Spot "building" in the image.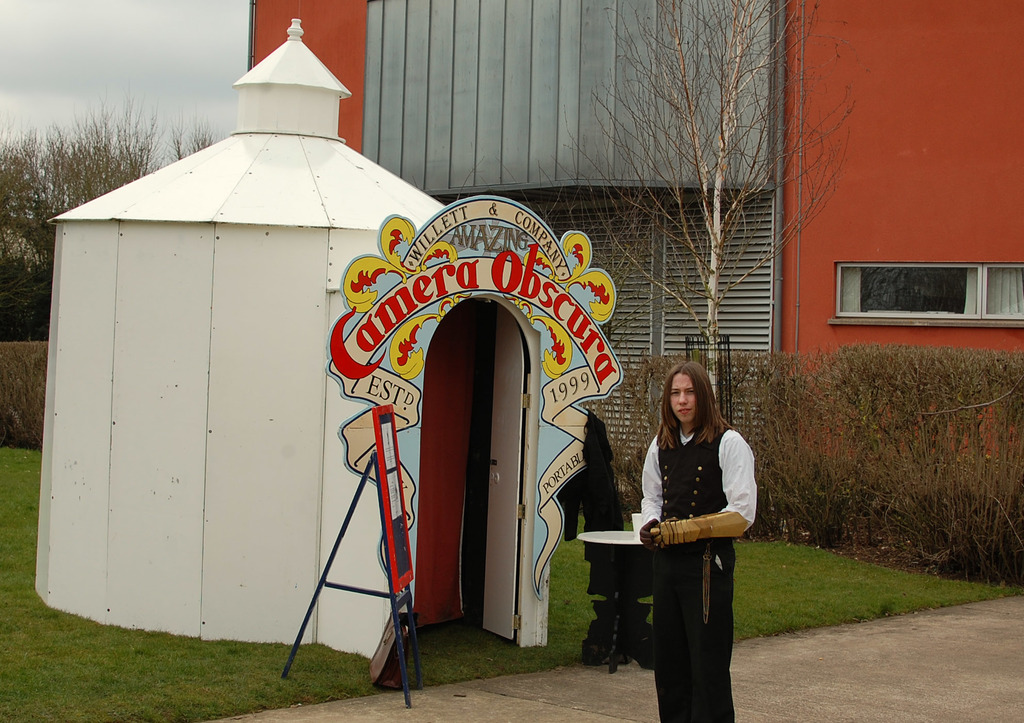
"building" found at l=249, t=0, r=1023, b=496.
